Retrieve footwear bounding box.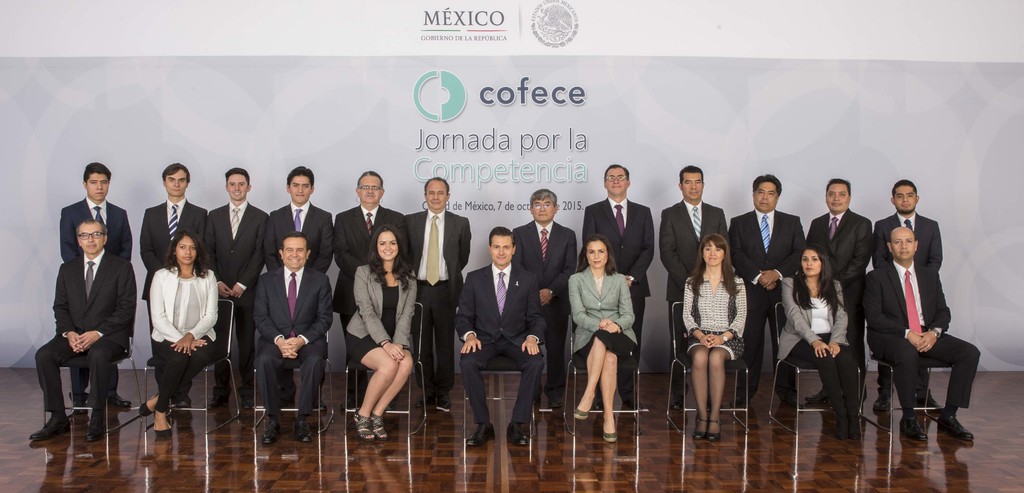
Bounding box: box=[260, 421, 289, 444].
